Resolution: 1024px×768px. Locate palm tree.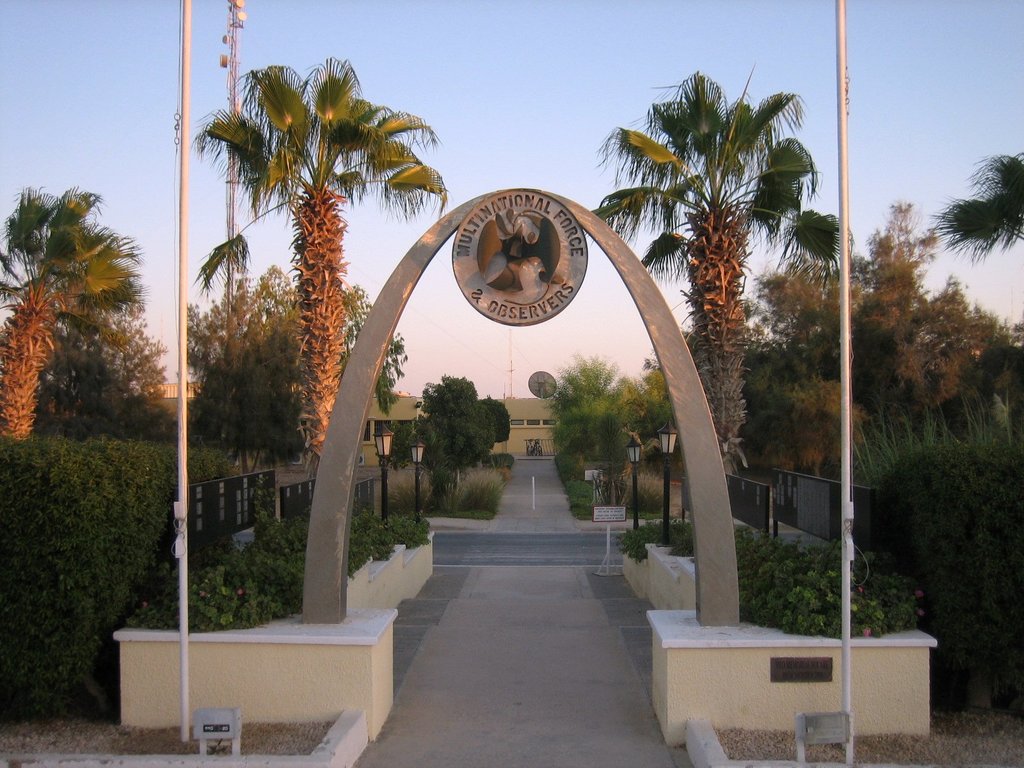
<region>194, 51, 443, 505</region>.
